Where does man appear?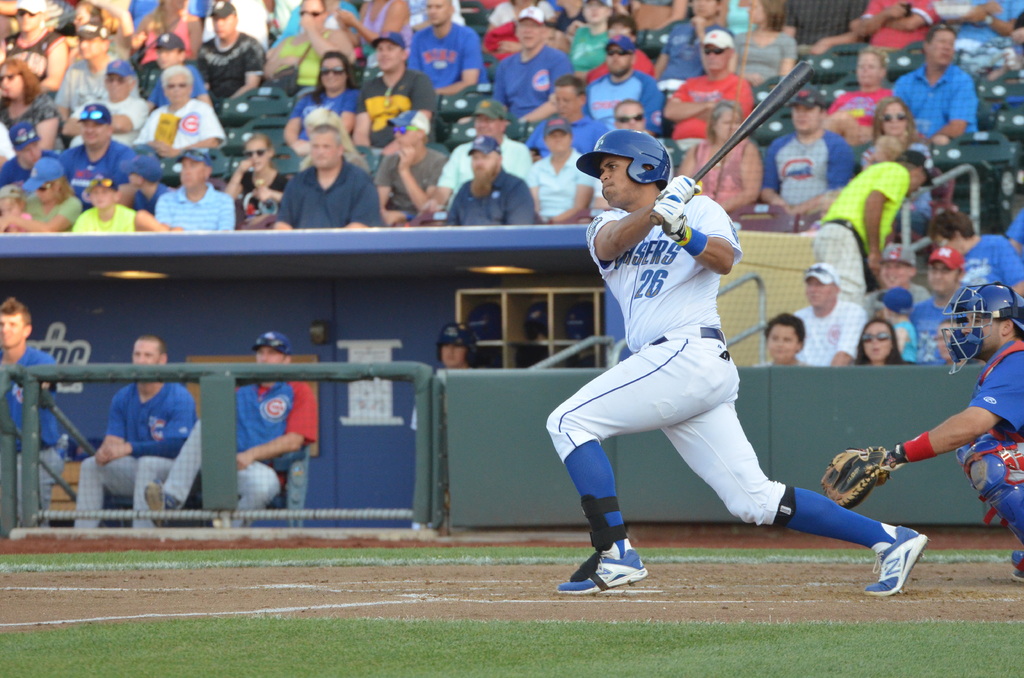
Appears at x1=143, y1=61, x2=224, y2=152.
